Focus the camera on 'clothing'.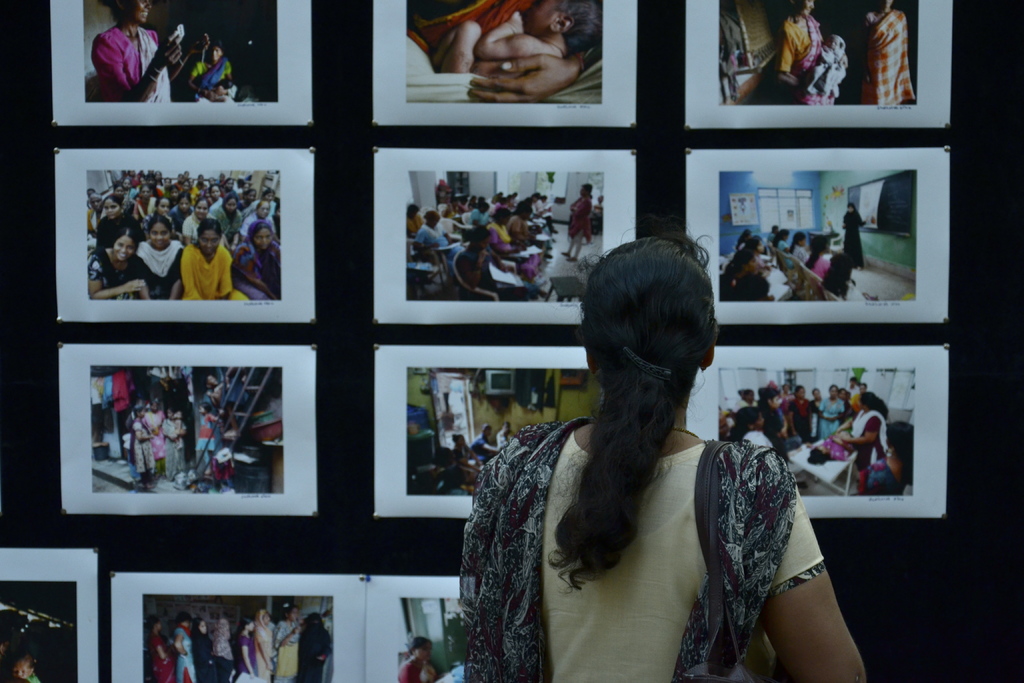
Focus region: region(234, 632, 253, 682).
